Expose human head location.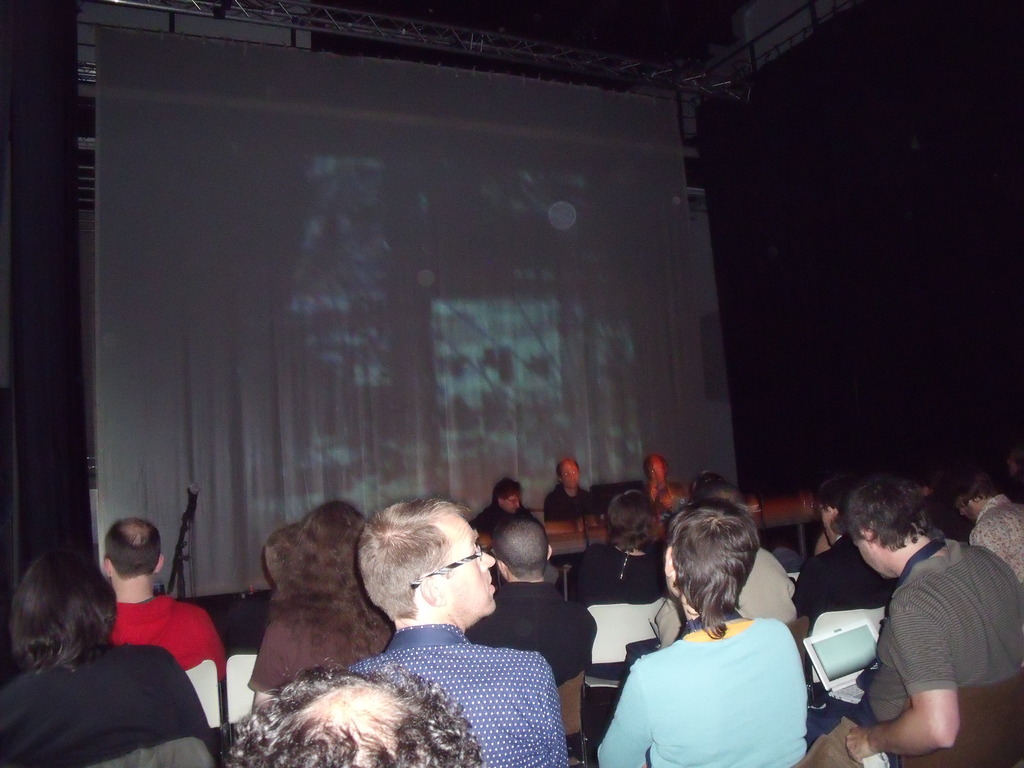
Exposed at Rect(223, 662, 488, 767).
